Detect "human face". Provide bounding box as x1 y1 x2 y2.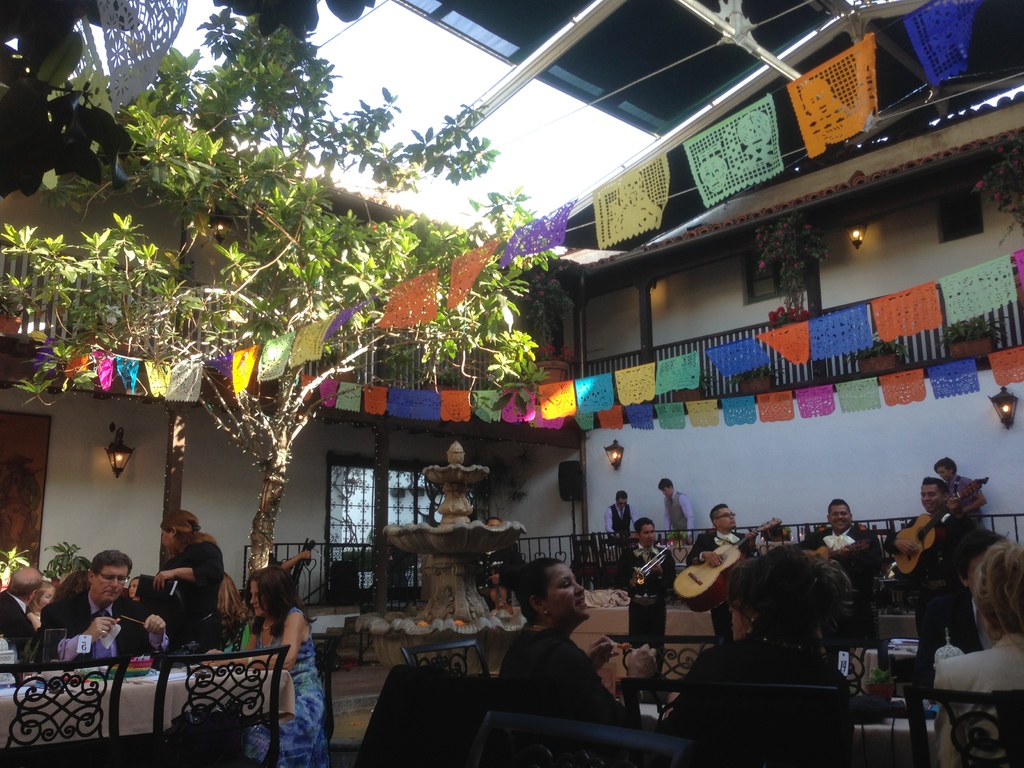
831 505 850 527.
